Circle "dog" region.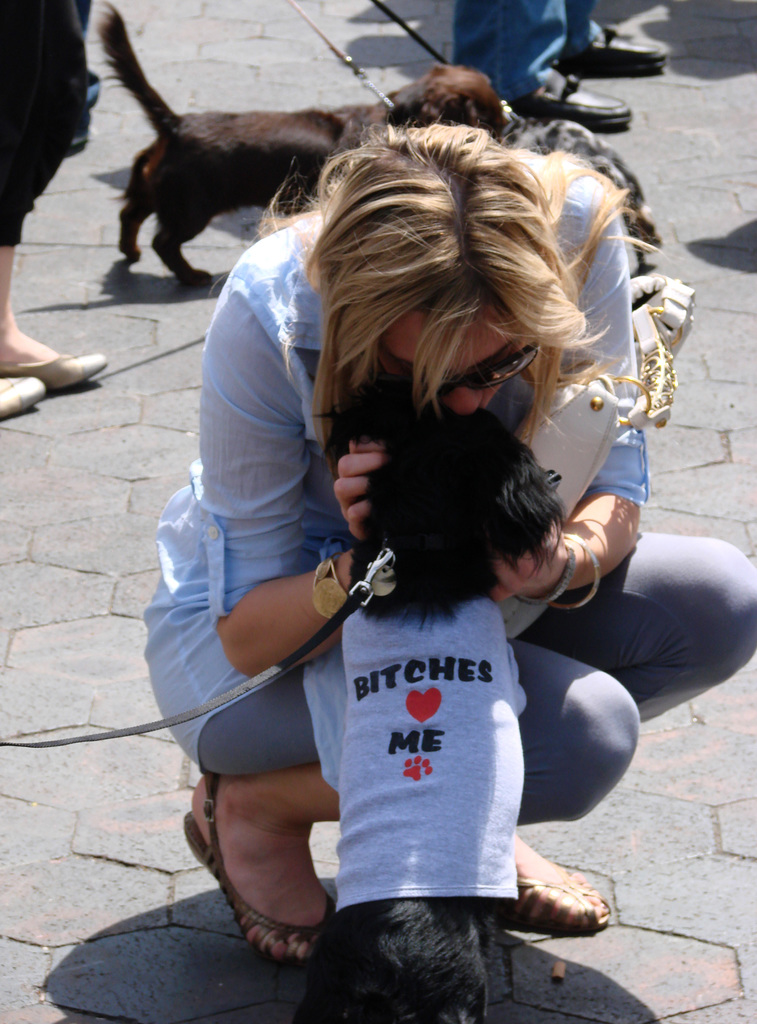
Region: region(91, 6, 507, 293).
